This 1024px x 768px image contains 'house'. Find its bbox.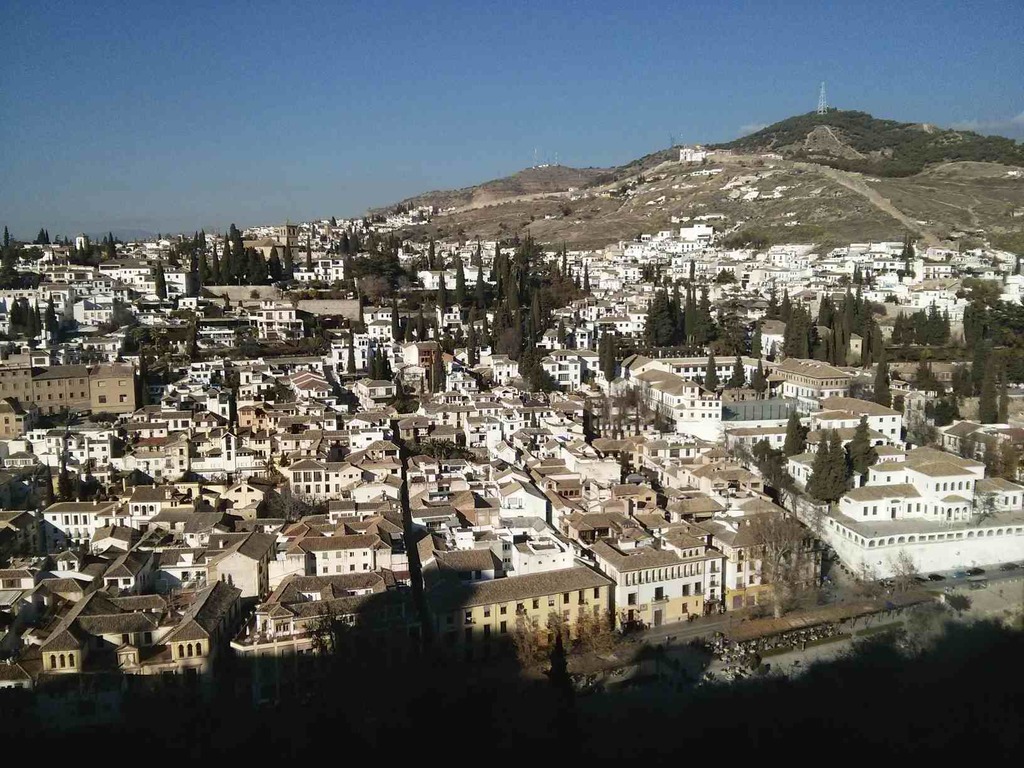
rect(858, 324, 1023, 479).
